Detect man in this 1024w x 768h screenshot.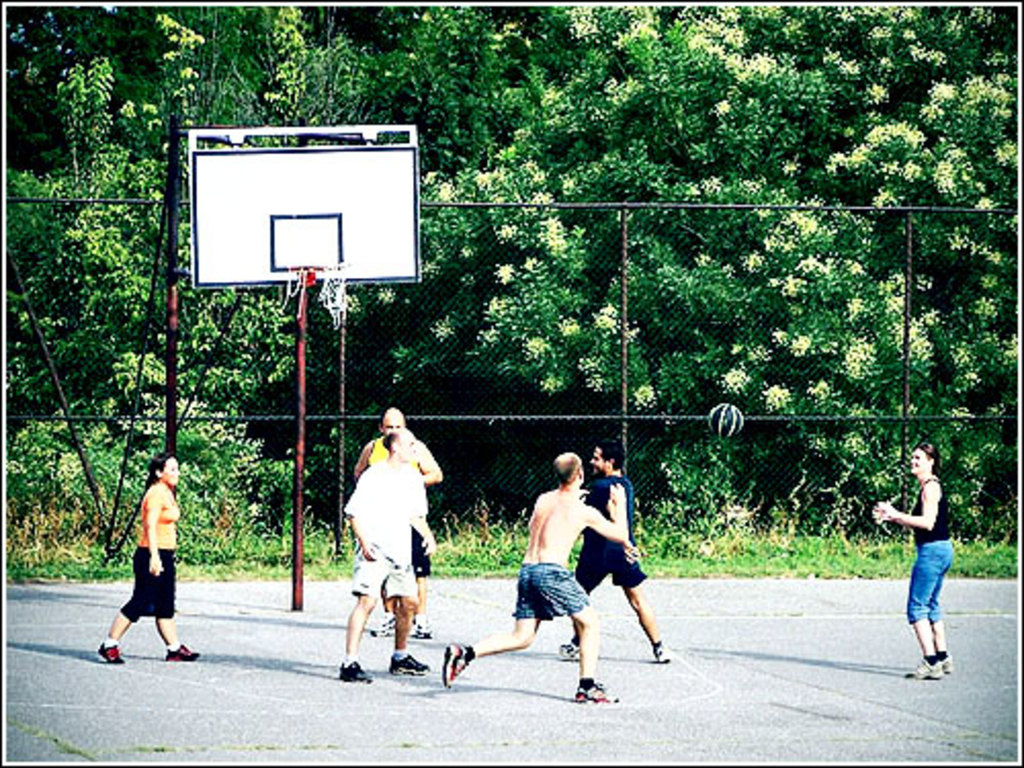
Detection: left=338, top=432, right=434, bottom=682.
